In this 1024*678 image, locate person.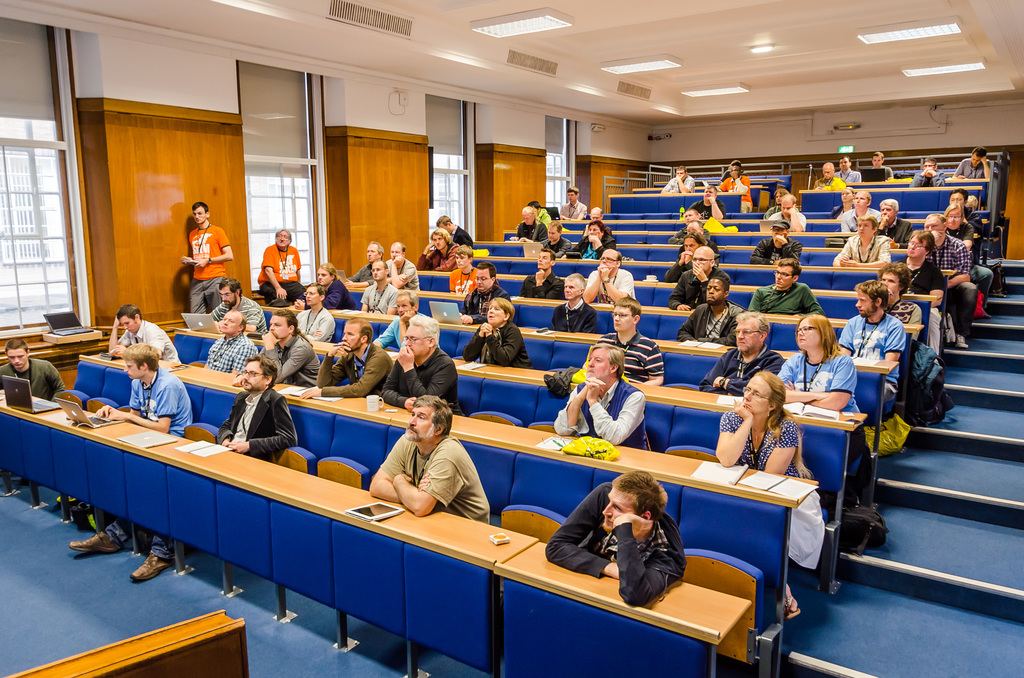
Bounding box: {"left": 751, "top": 220, "right": 811, "bottom": 268}.
